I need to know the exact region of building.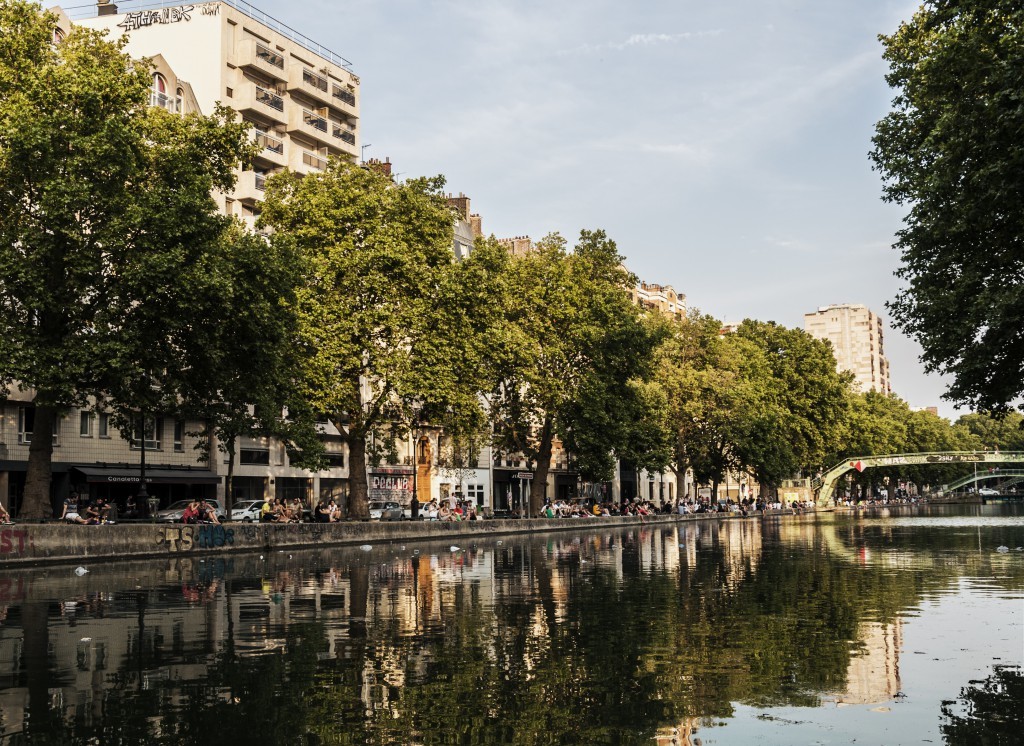
Region: [0, 0, 219, 517].
